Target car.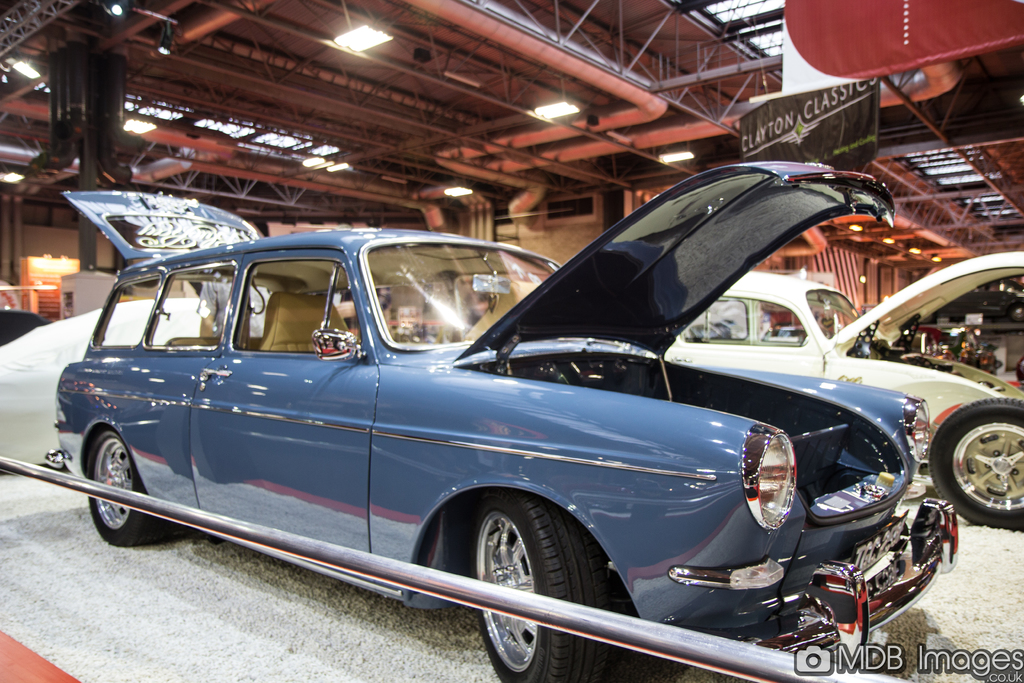
Target region: box=[660, 250, 1023, 532].
